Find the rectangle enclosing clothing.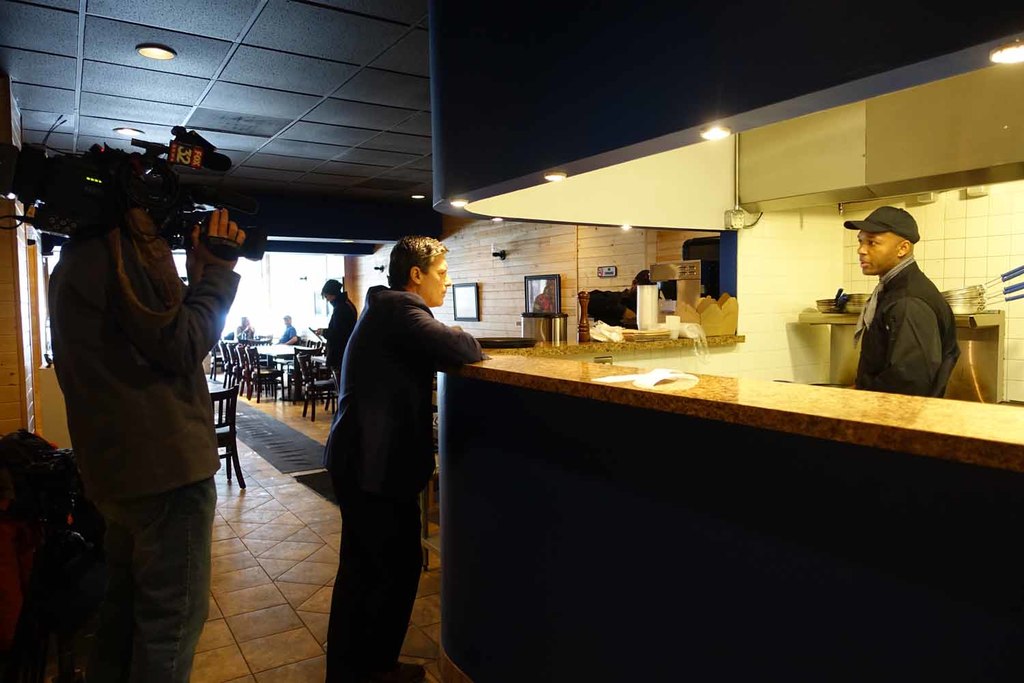
276,320,295,343.
